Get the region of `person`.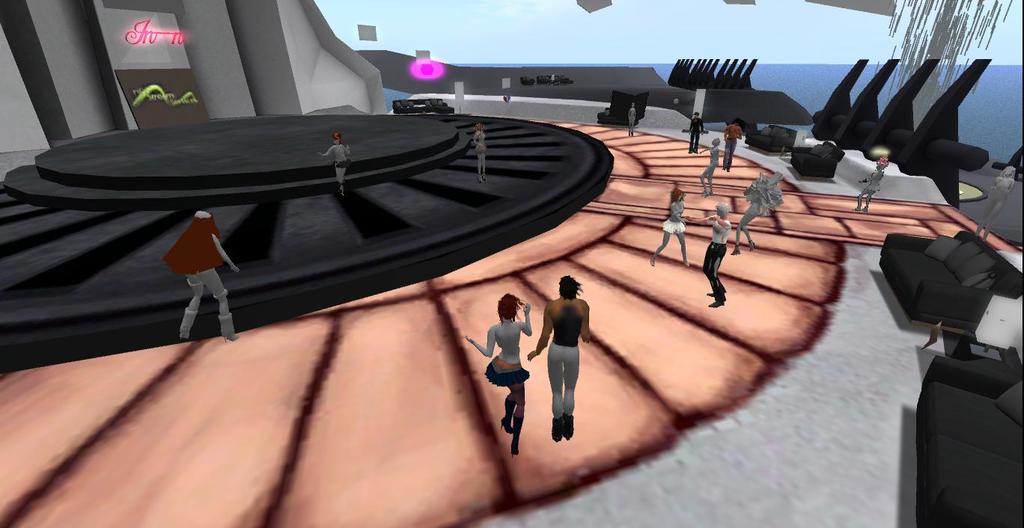
[857,157,889,214].
